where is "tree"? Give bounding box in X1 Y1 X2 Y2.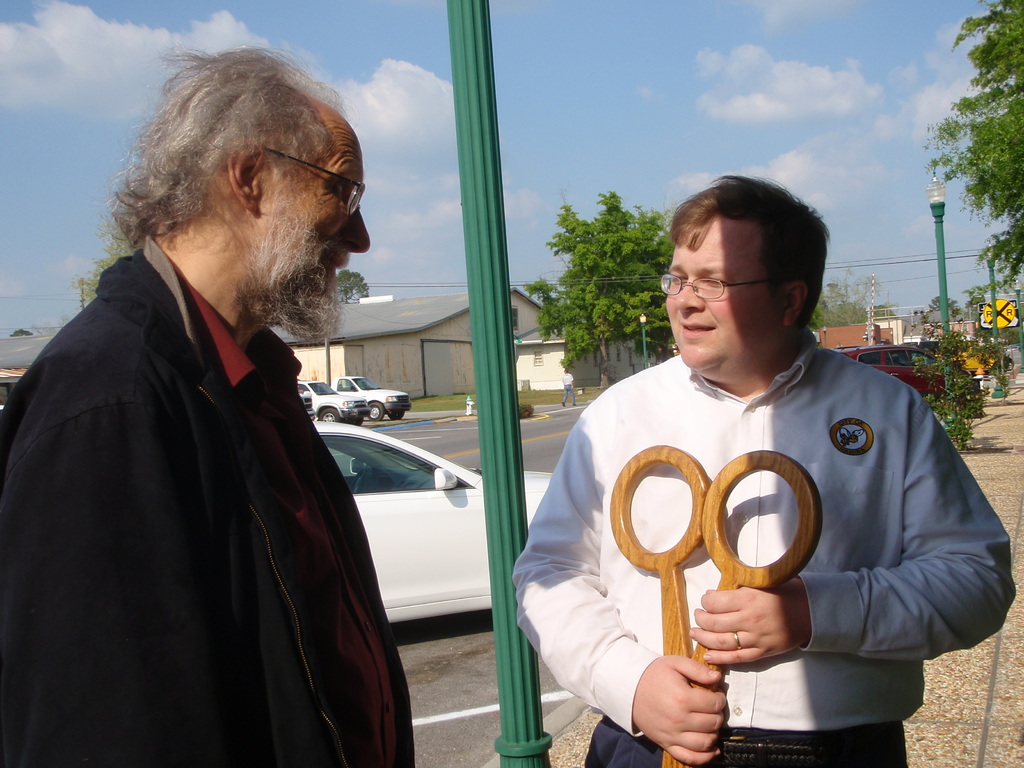
527 186 673 363.
